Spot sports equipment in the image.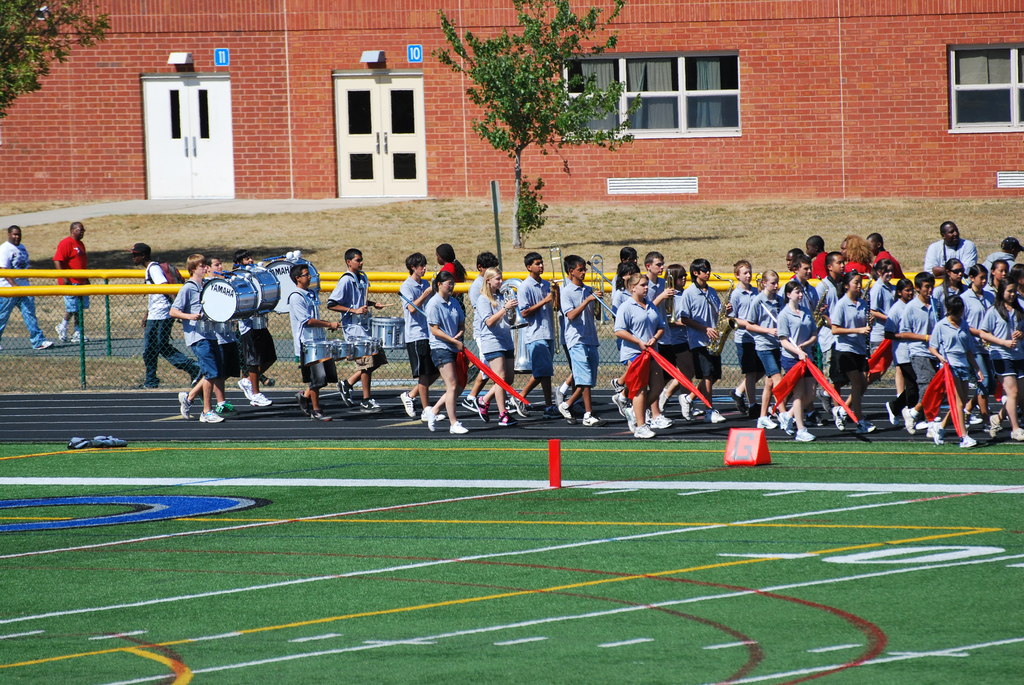
sports equipment found at crop(451, 420, 469, 435).
